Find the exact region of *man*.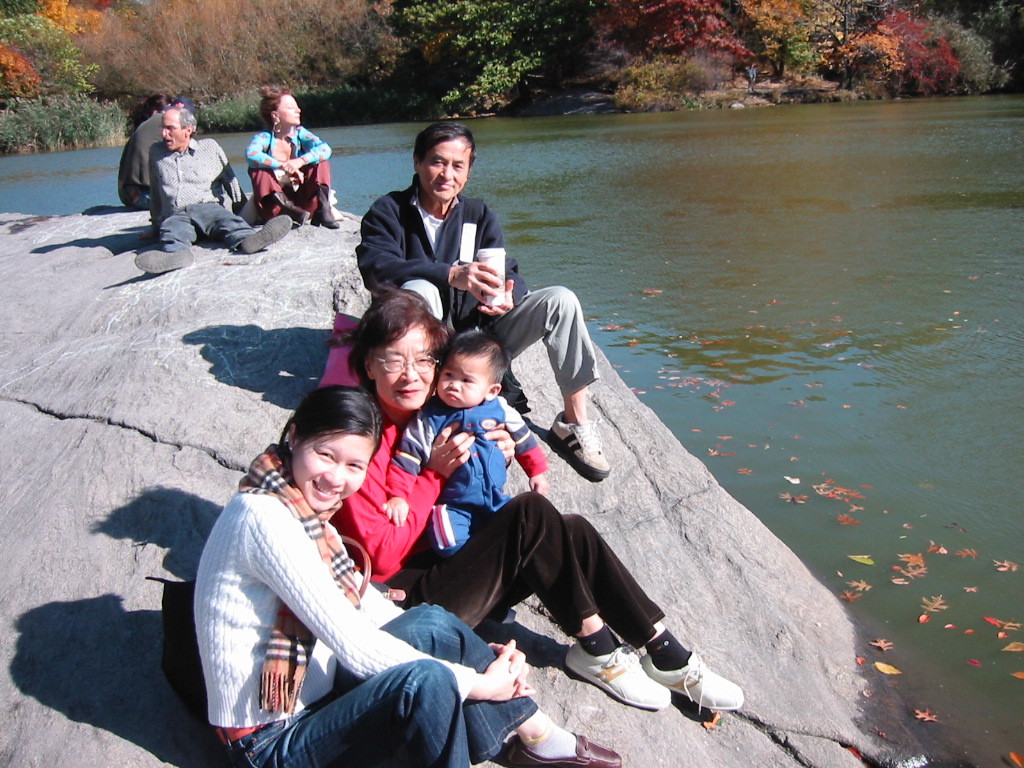
Exact region: (347,122,611,480).
